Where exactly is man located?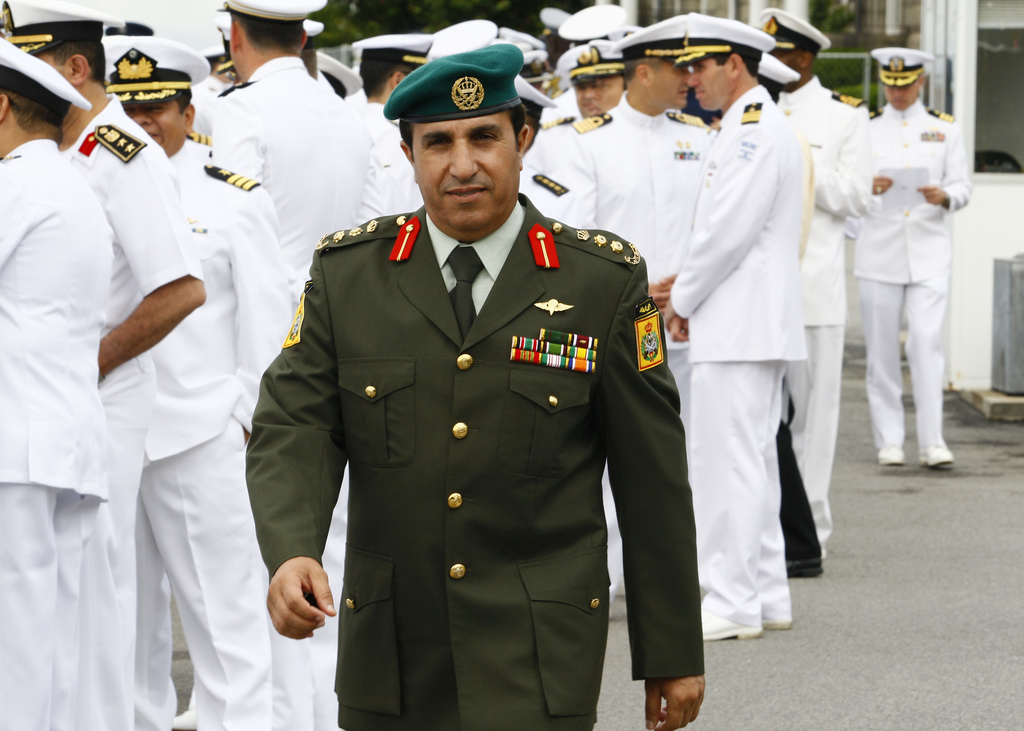
Its bounding box is <box>244,47,708,730</box>.
